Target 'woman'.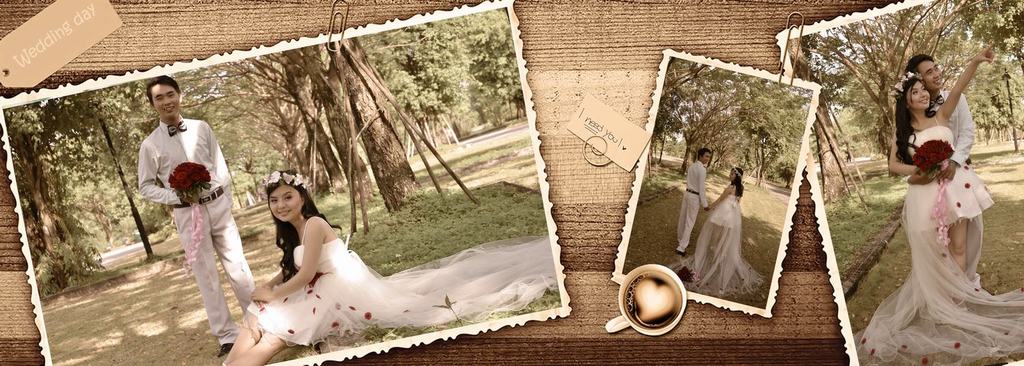
Target region: locate(239, 173, 599, 348).
